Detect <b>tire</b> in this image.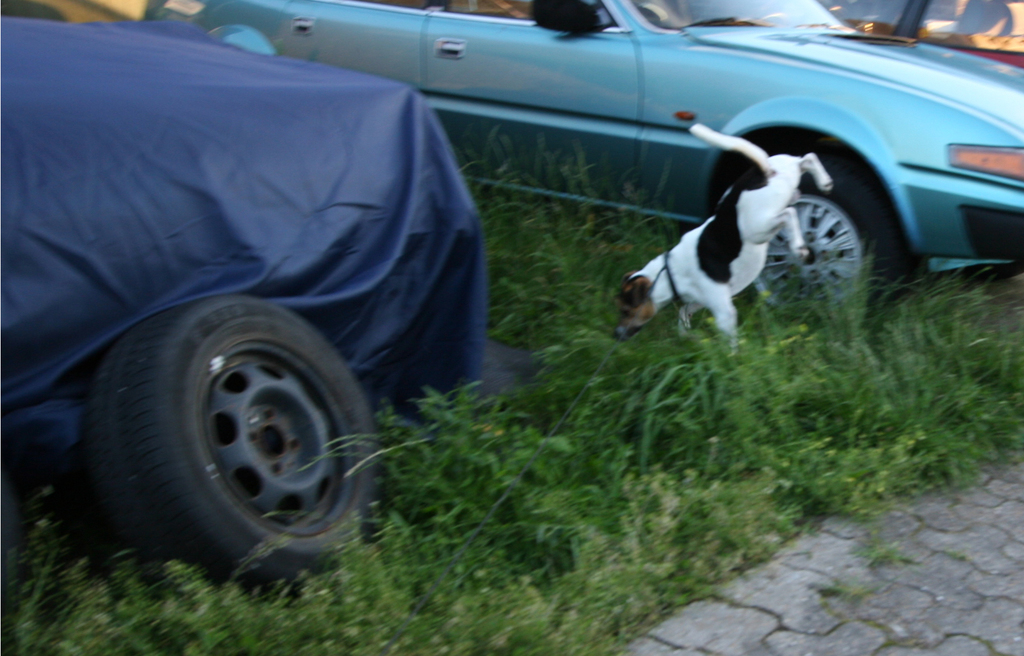
Detection: BBox(96, 280, 381, 582).
